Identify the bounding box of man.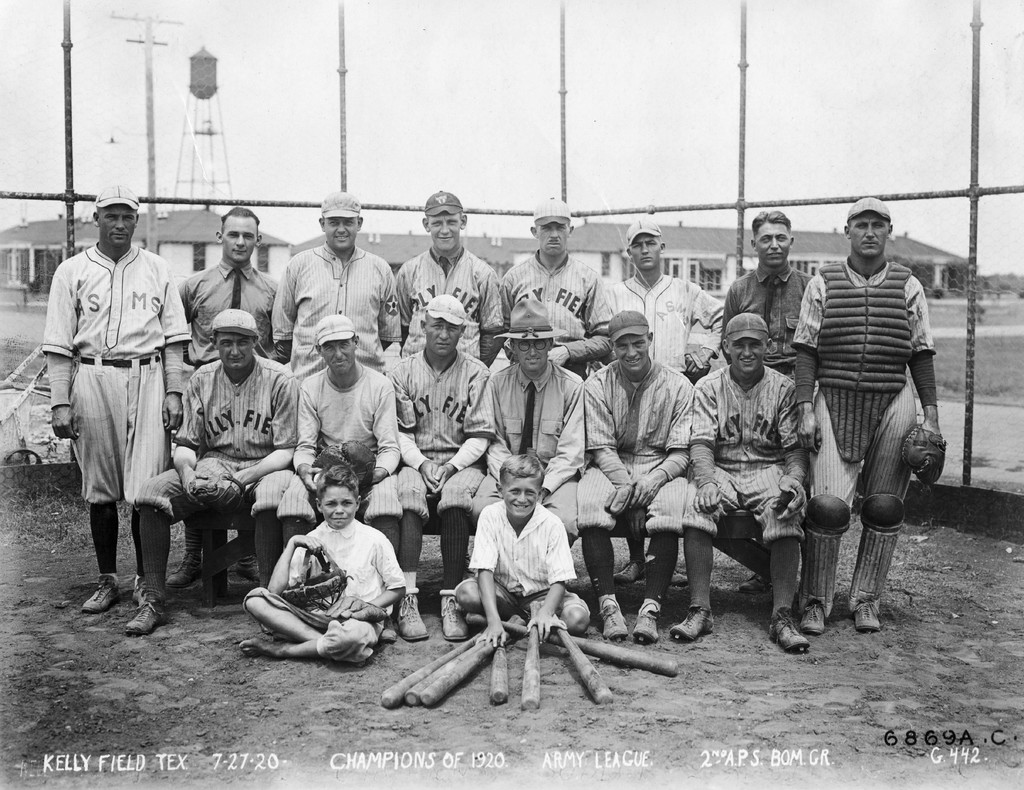
left=183, top=201, right=298, bottom=373.
